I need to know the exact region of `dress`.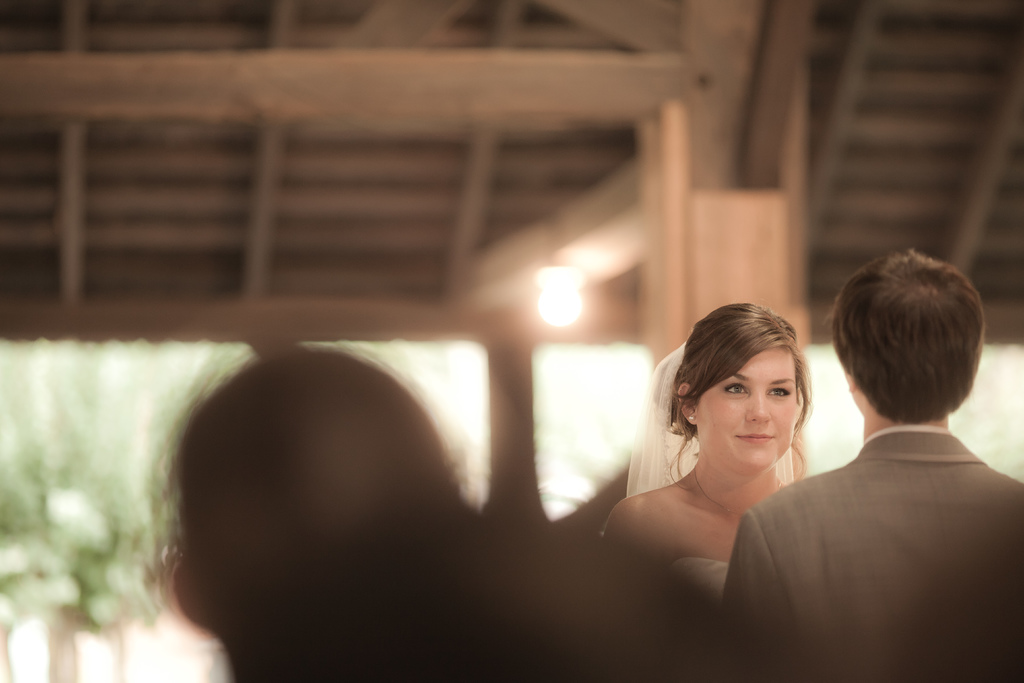
Region: region(670, 554, 730, 598).
